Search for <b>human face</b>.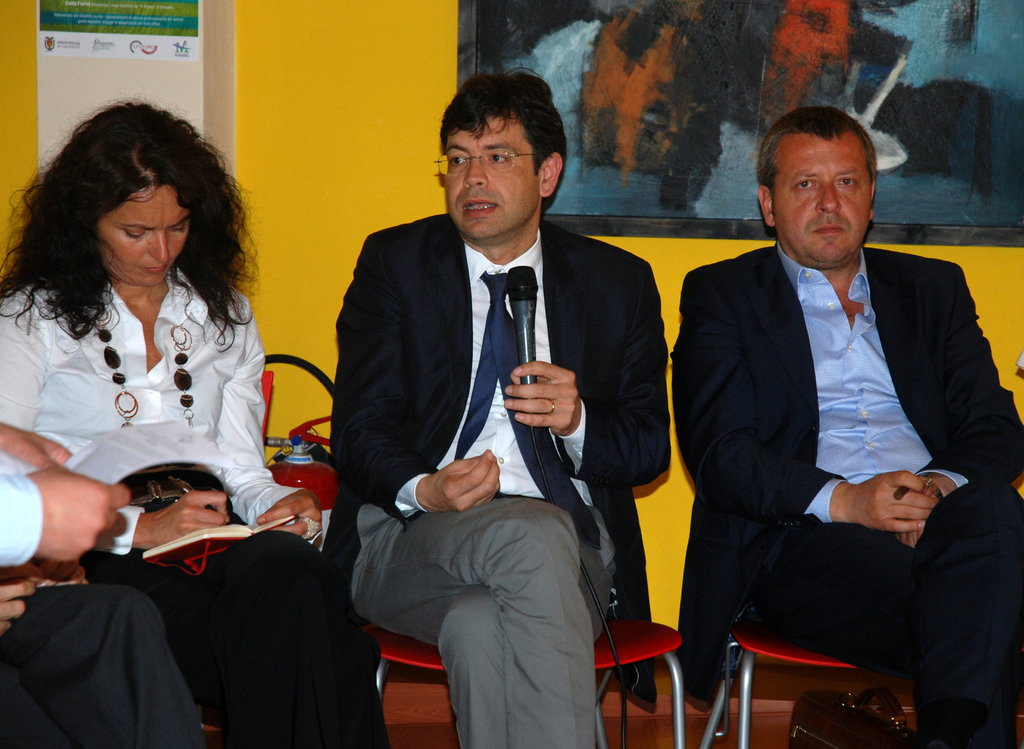
Found at detection(97, 184, 190, 287).
